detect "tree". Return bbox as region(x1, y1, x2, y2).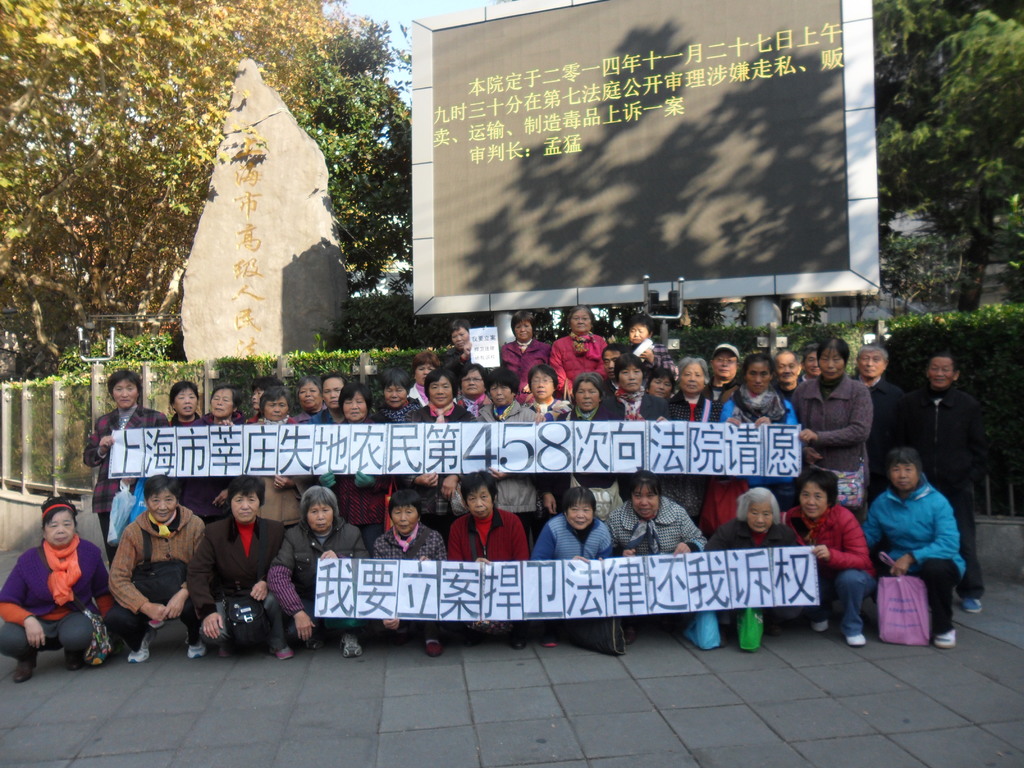
region(866, 0, 1023, 319).
